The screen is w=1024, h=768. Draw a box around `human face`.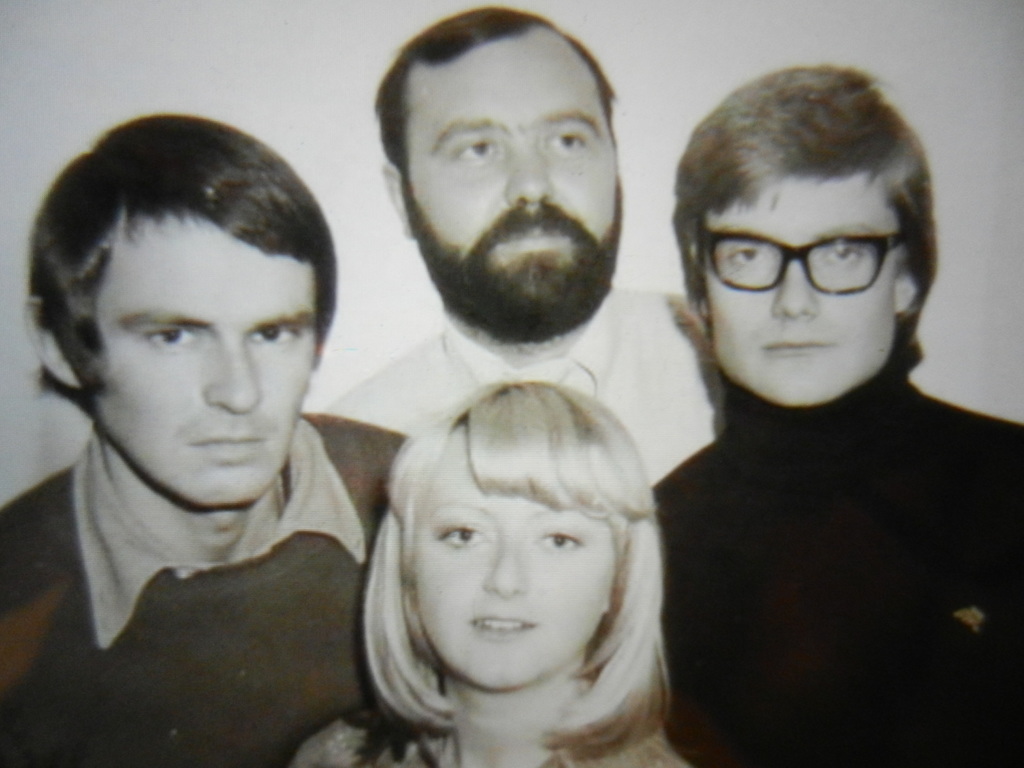
692/177/903/410.
